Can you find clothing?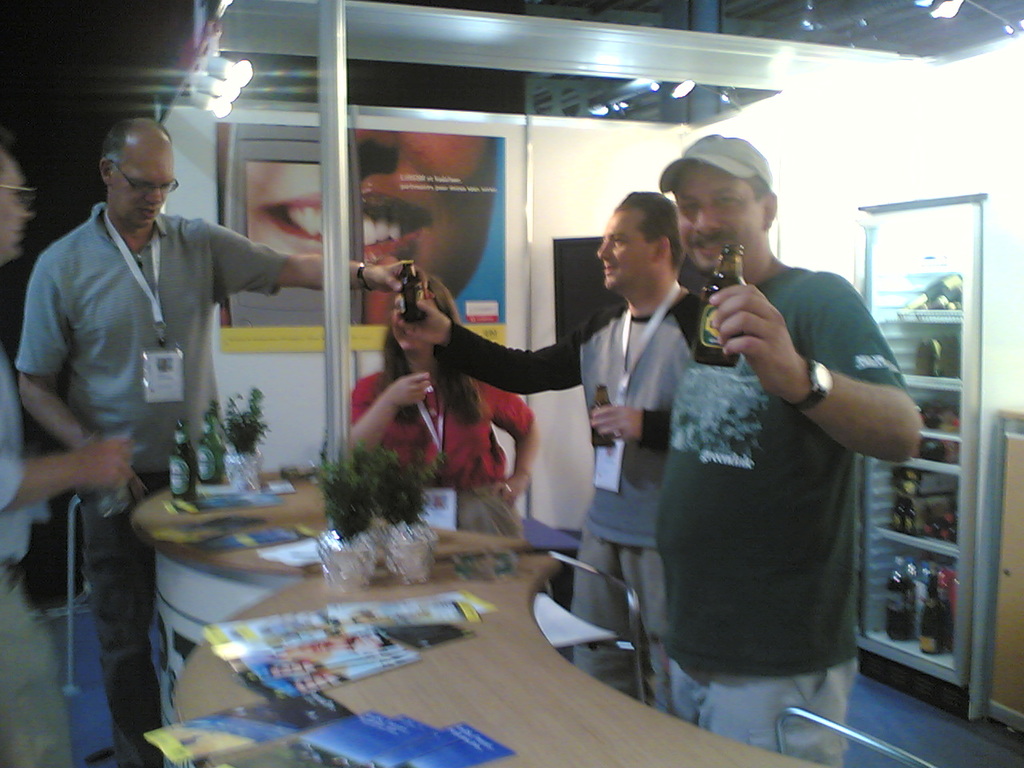
Yes, bounding box: region(0, 326, 82, 767).
